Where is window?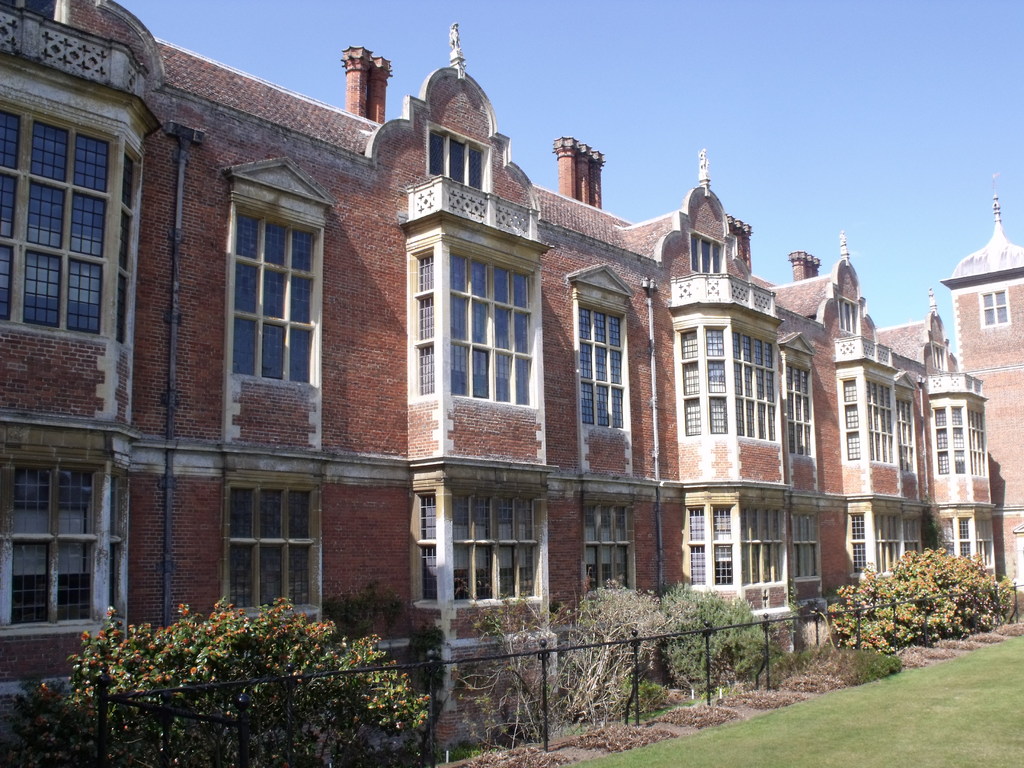
bbox=(226, 474, 324, 607).
